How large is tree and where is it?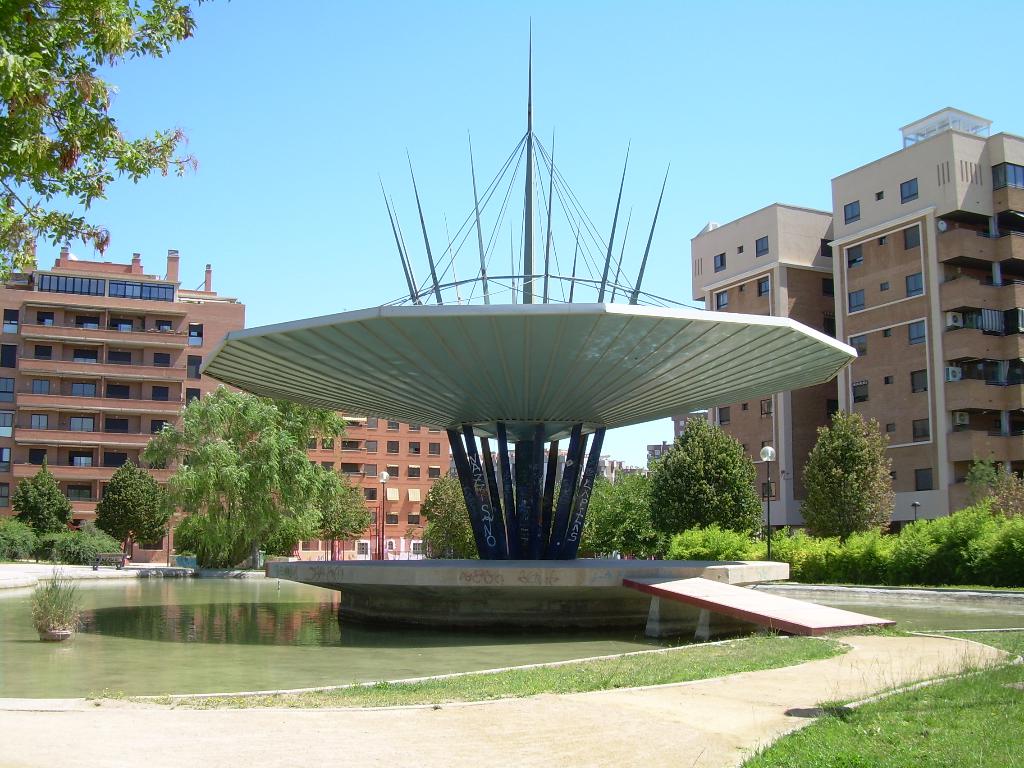
Bounding box: (x1=799, y1=404, x2=900, y2=535).
